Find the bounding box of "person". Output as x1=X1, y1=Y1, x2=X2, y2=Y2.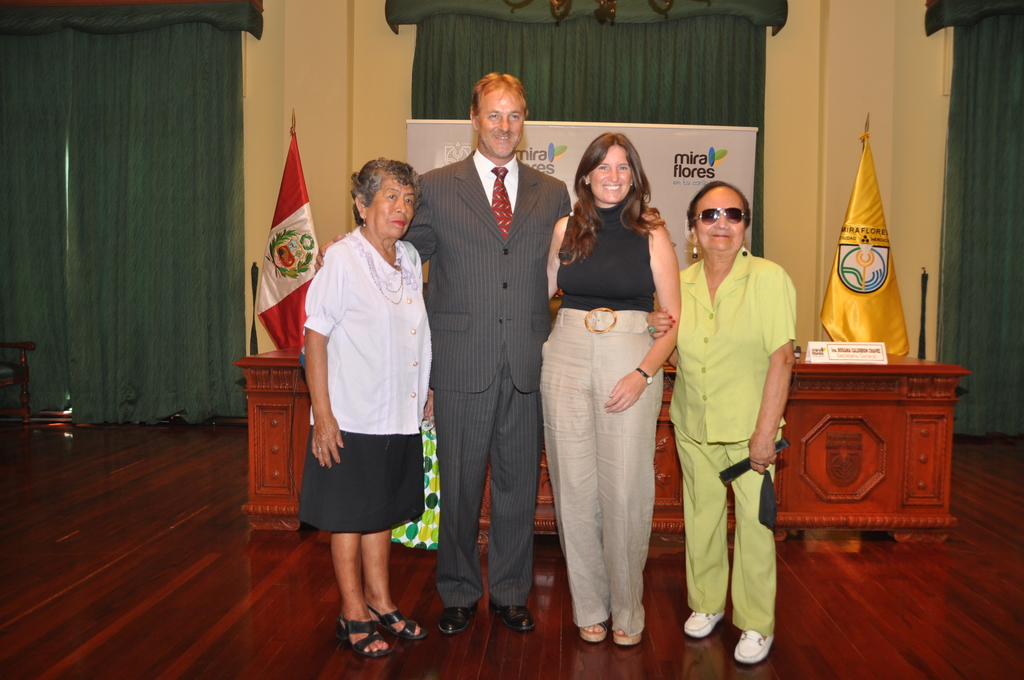
x1=312, y1=71, x2=572, y2=633.
